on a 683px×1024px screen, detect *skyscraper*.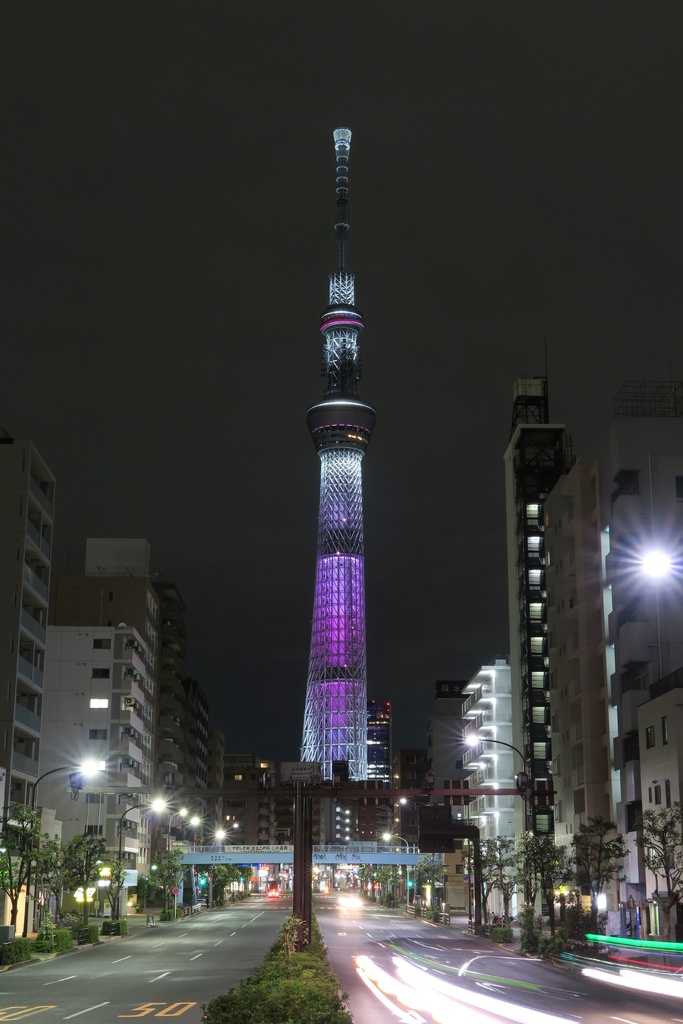
(1, 410, 63, 874).
